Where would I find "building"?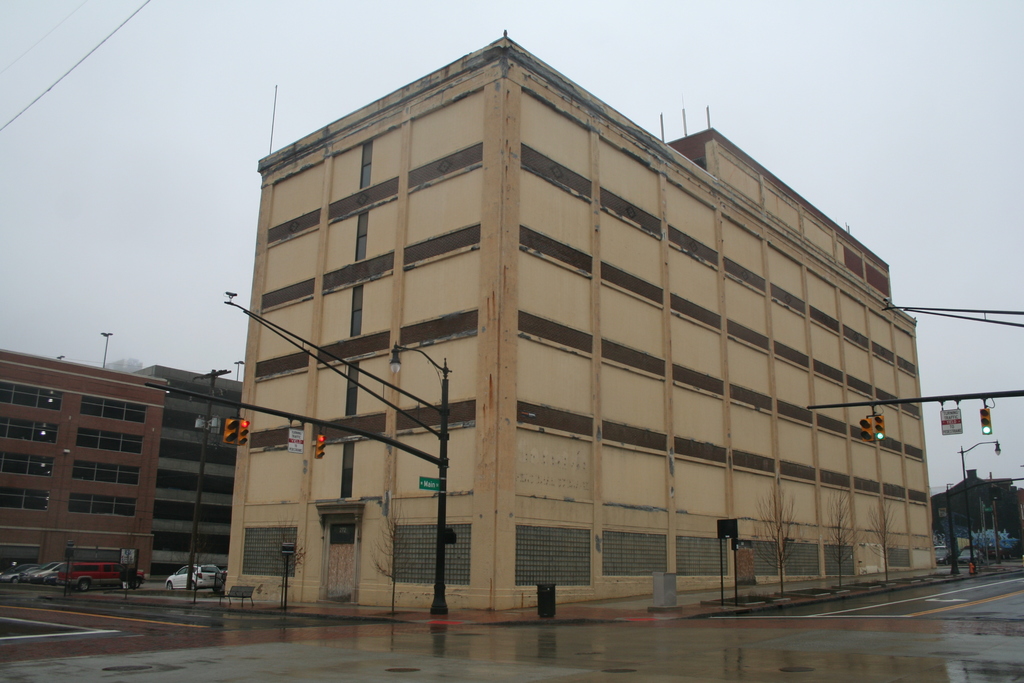
At BBox(2, 348, 170, 570).
